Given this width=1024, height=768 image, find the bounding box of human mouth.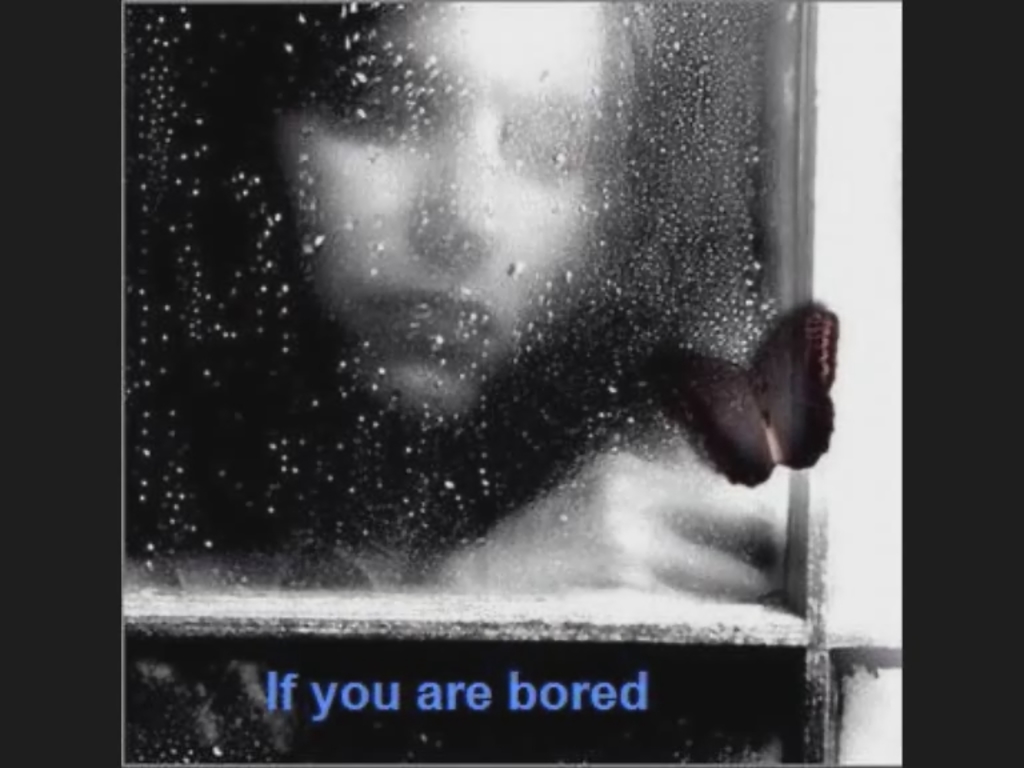
[375, 285, 496, 345].
